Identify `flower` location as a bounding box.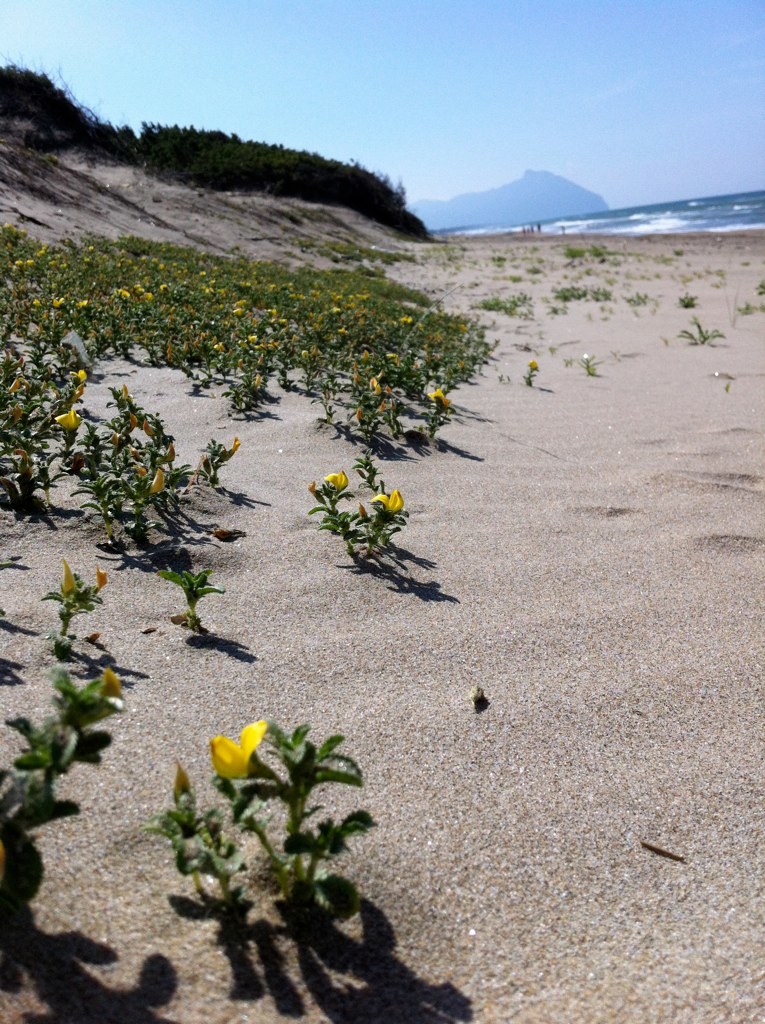
[156,283,170,292].
